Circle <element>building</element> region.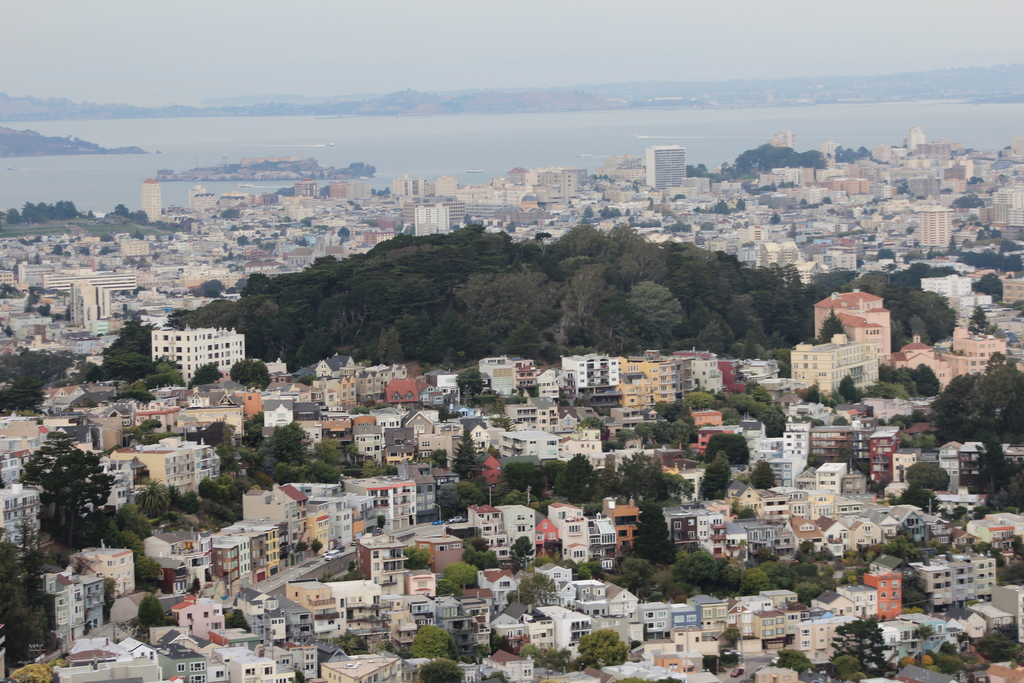
Region: (82,540,134,603).
